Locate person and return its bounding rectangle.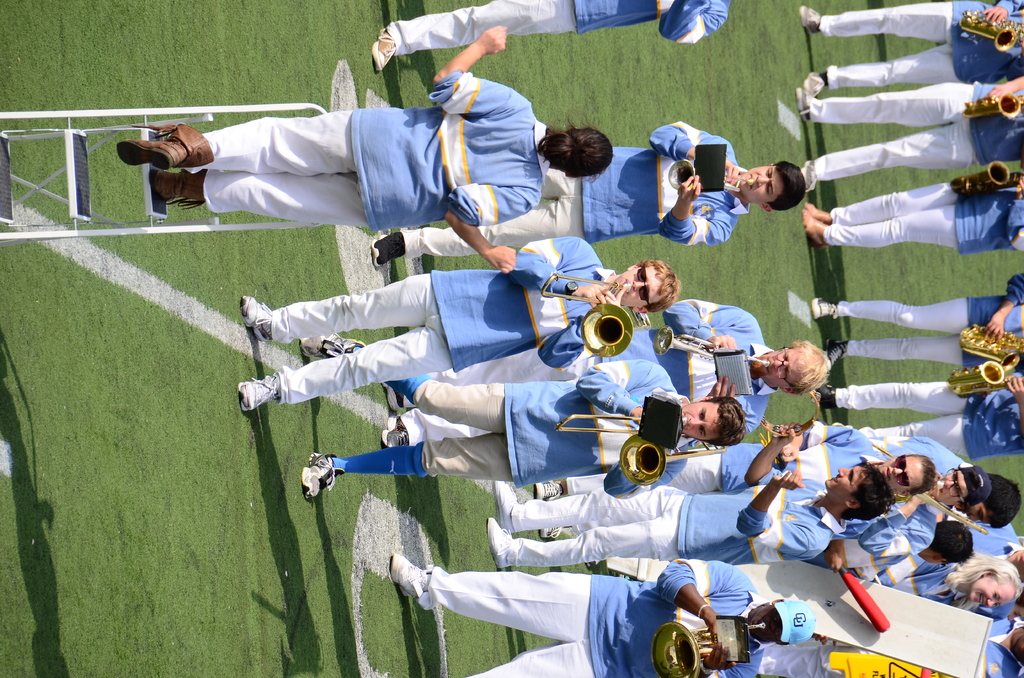
303/328/750/499.
